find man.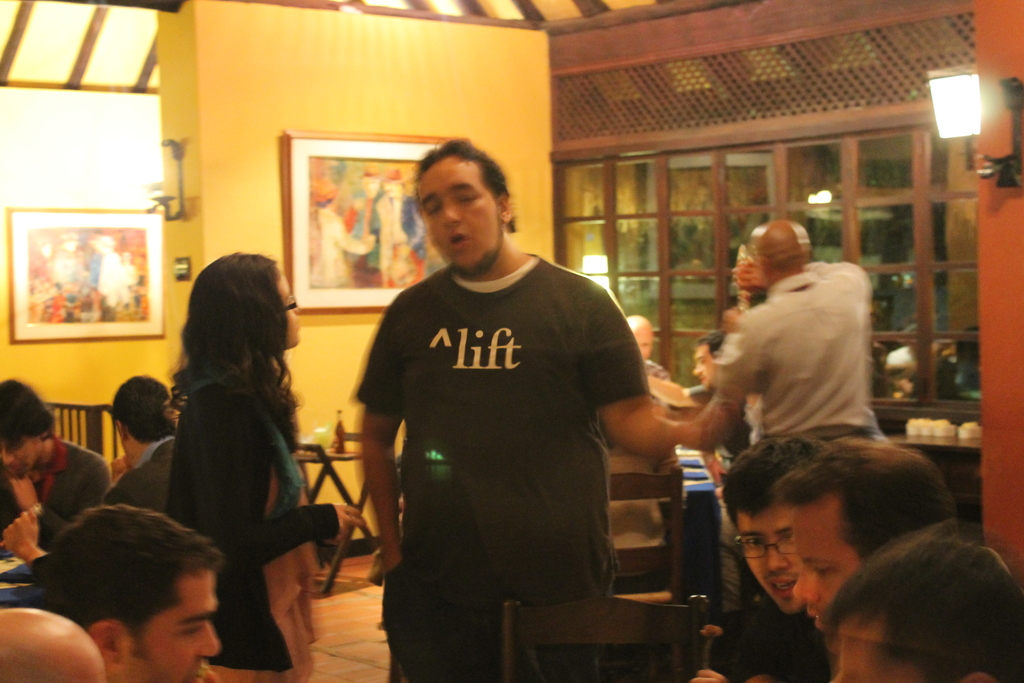
693 431 845 682.
